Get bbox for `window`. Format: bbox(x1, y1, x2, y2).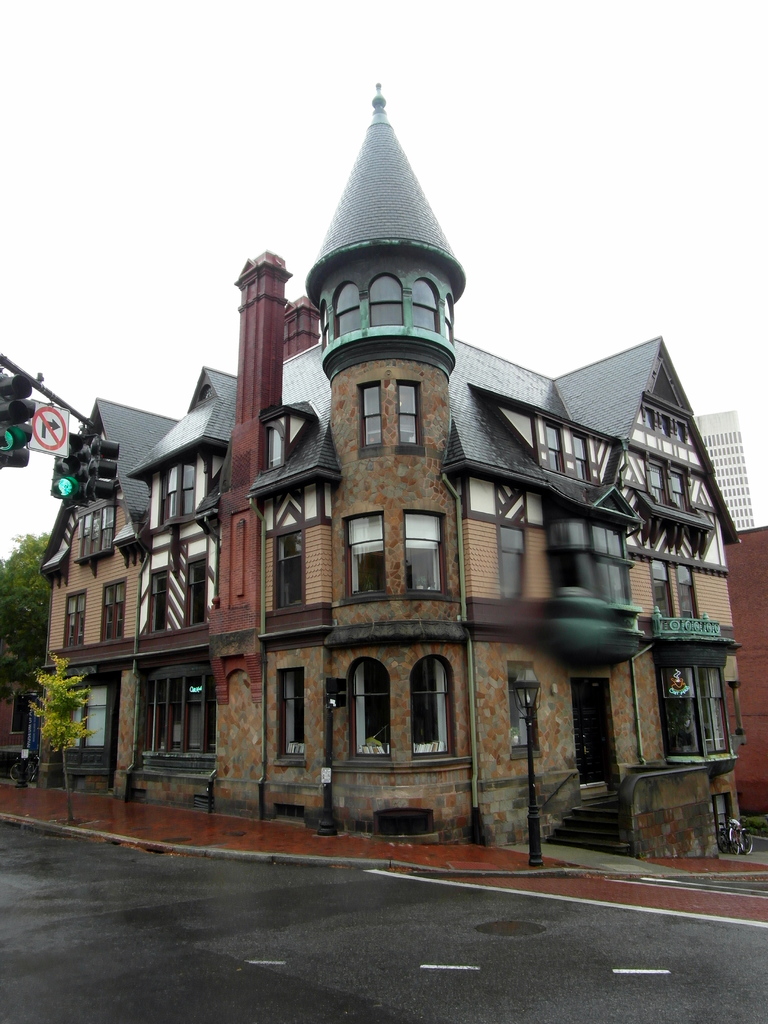
bbox(670, 473, 689, 508).
